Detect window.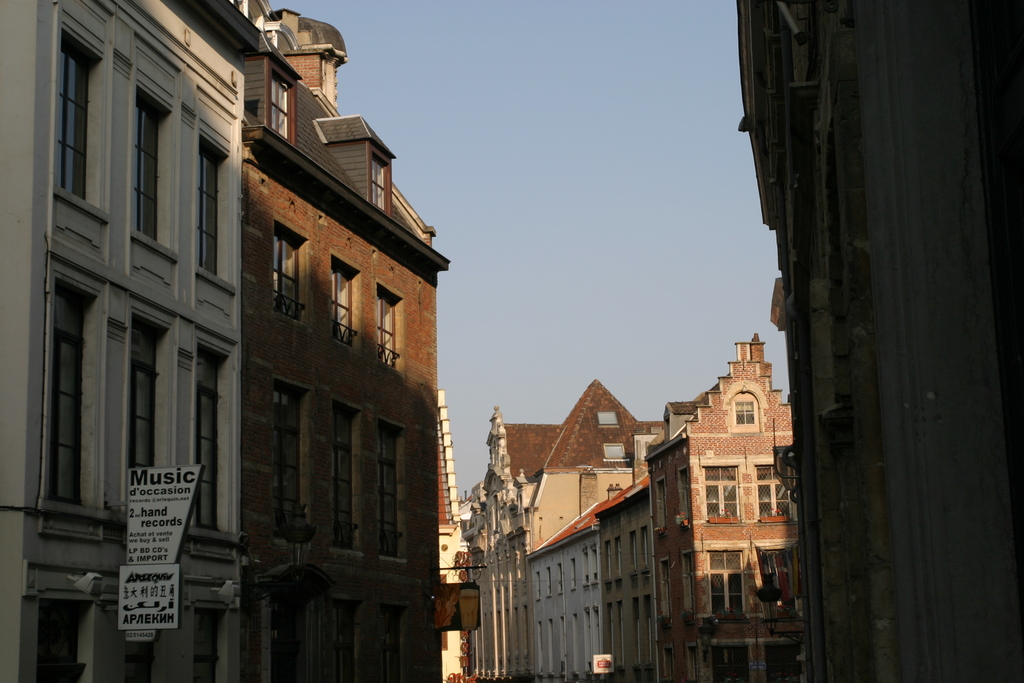
Detected at bbox=(616, 535, 621, 580).
